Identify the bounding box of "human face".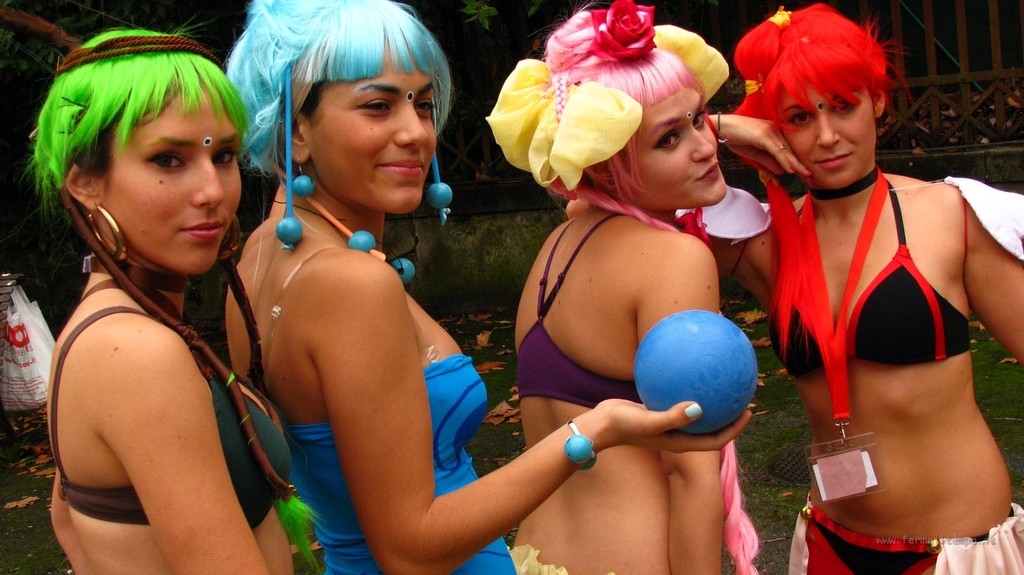
crop(305, 54, 435, 210).
